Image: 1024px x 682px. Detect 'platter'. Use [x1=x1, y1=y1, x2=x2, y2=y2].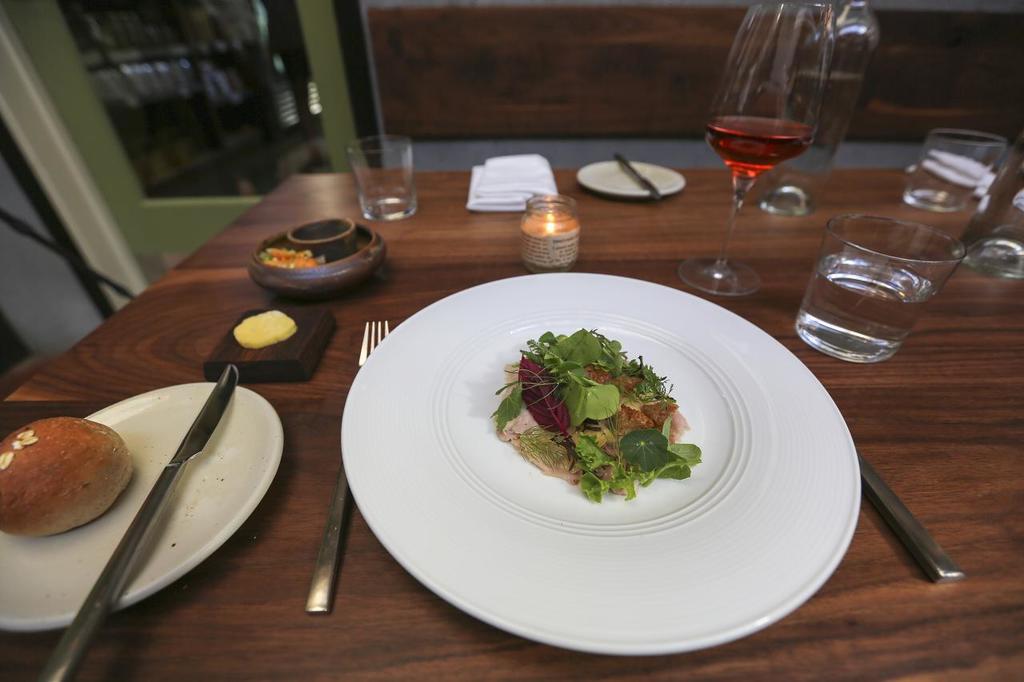
[x1=341, y1=273, x2=860, y2=656].
